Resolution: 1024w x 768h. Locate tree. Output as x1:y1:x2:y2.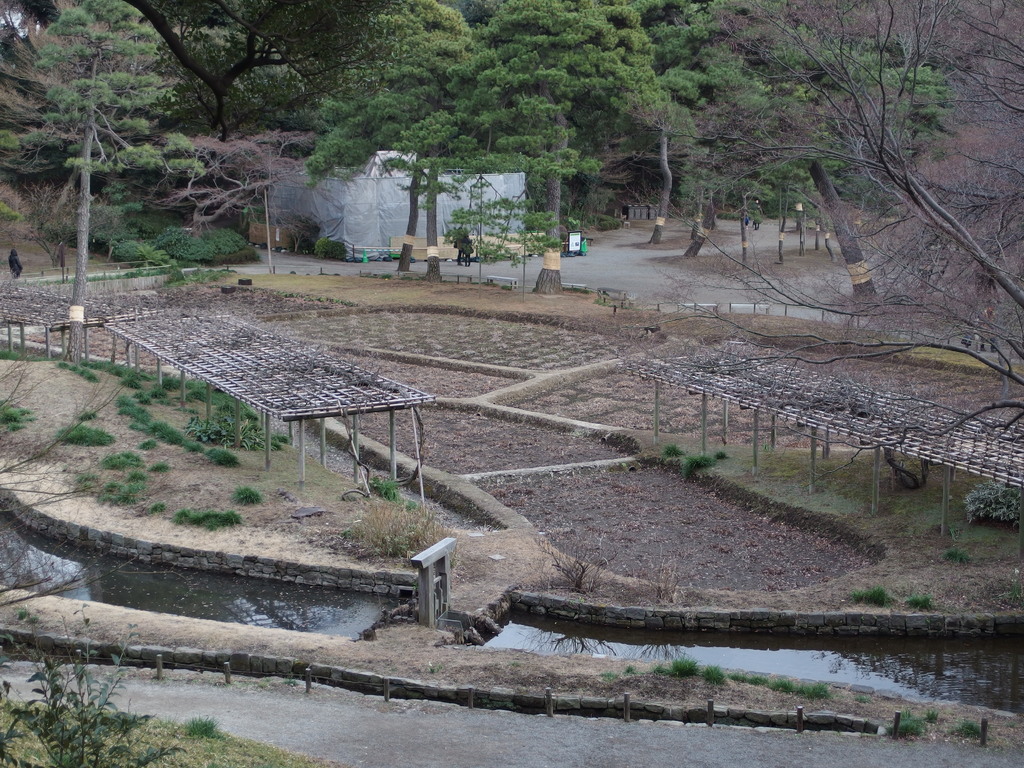
306:1:484:272.
